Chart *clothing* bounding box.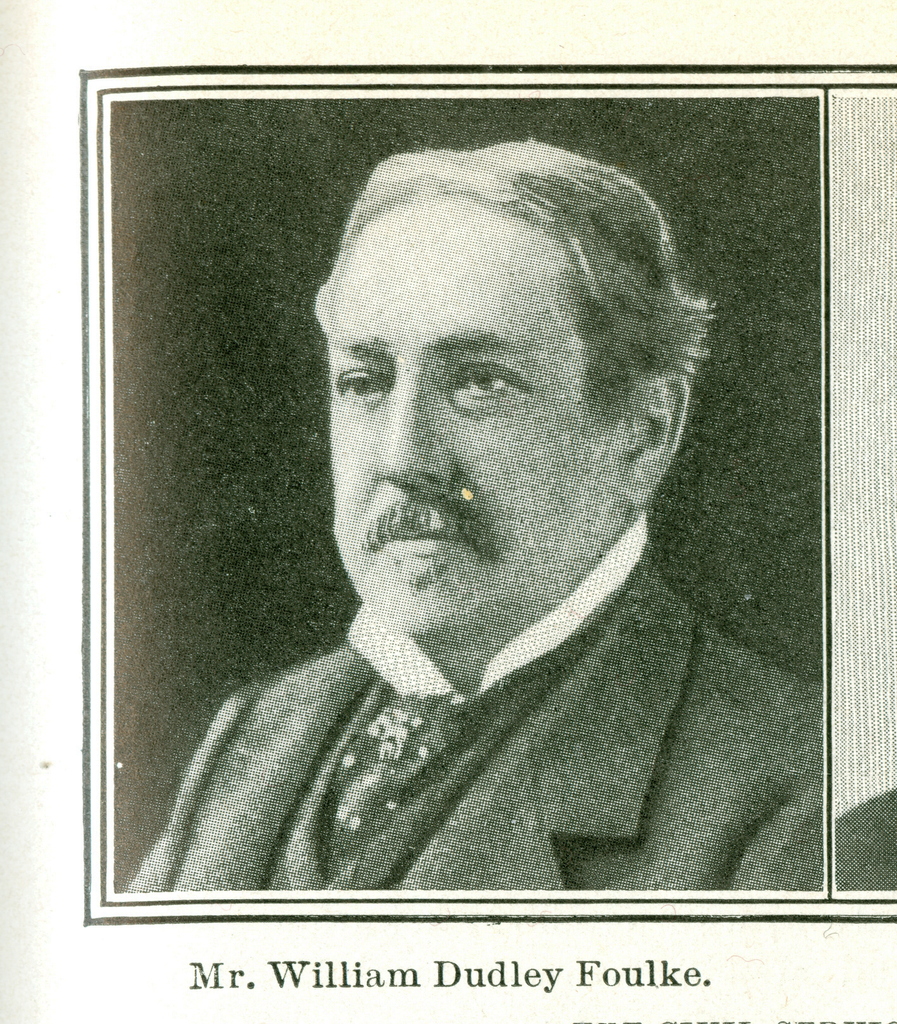
Charted: (146,470,791,901).
